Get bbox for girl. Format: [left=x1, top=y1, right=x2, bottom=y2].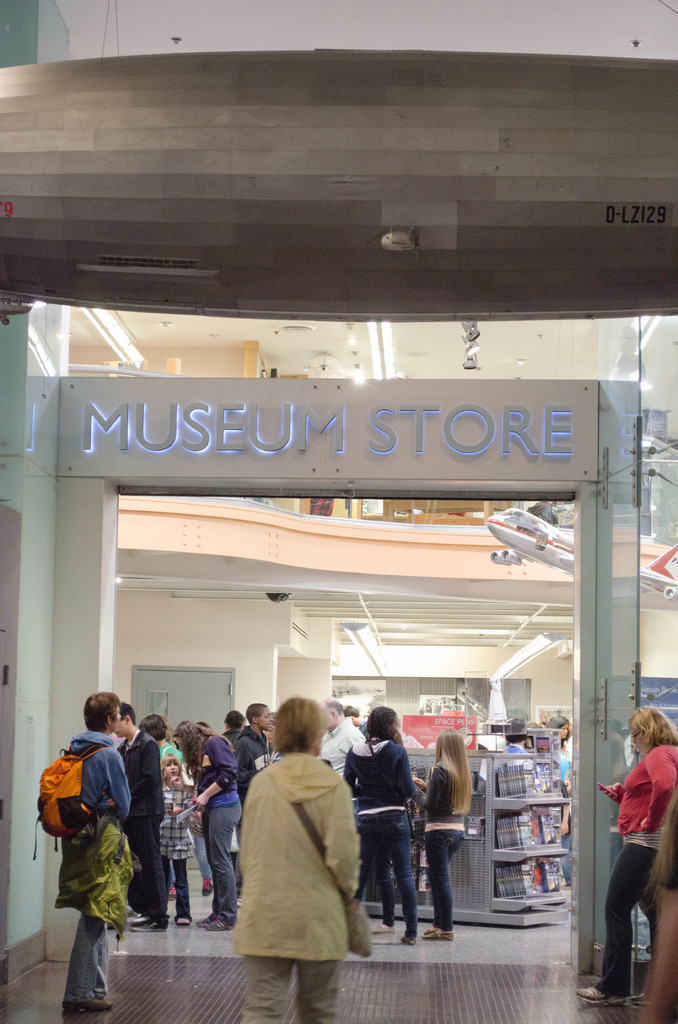
[left=545, top=756, right=571, bottom=889].
